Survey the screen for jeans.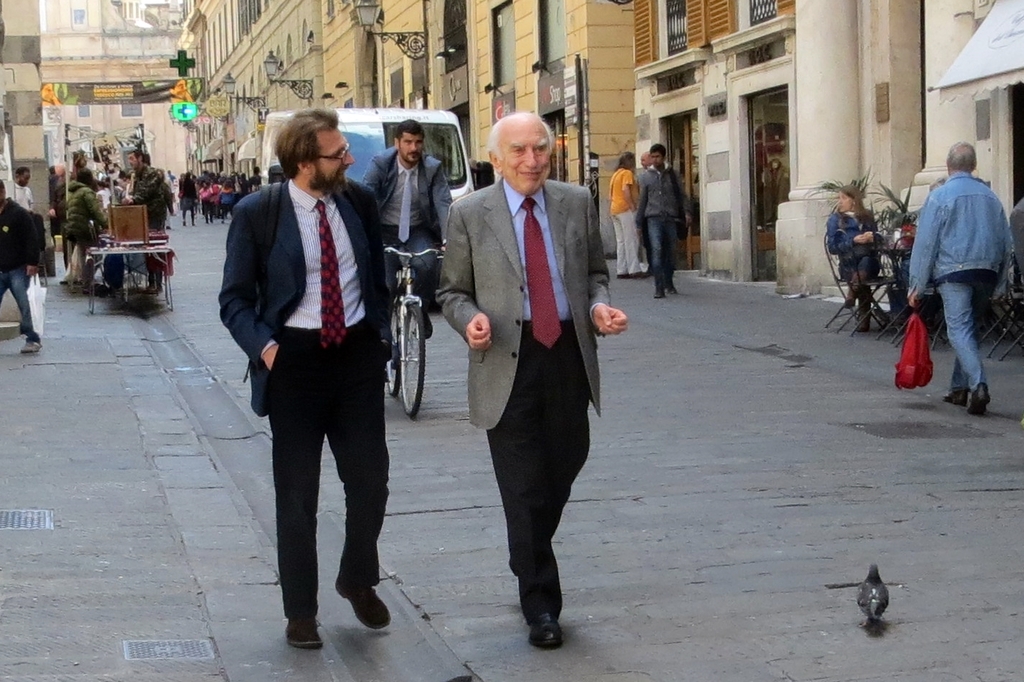
Survey found: BBox(0, 267, 40, 343).
